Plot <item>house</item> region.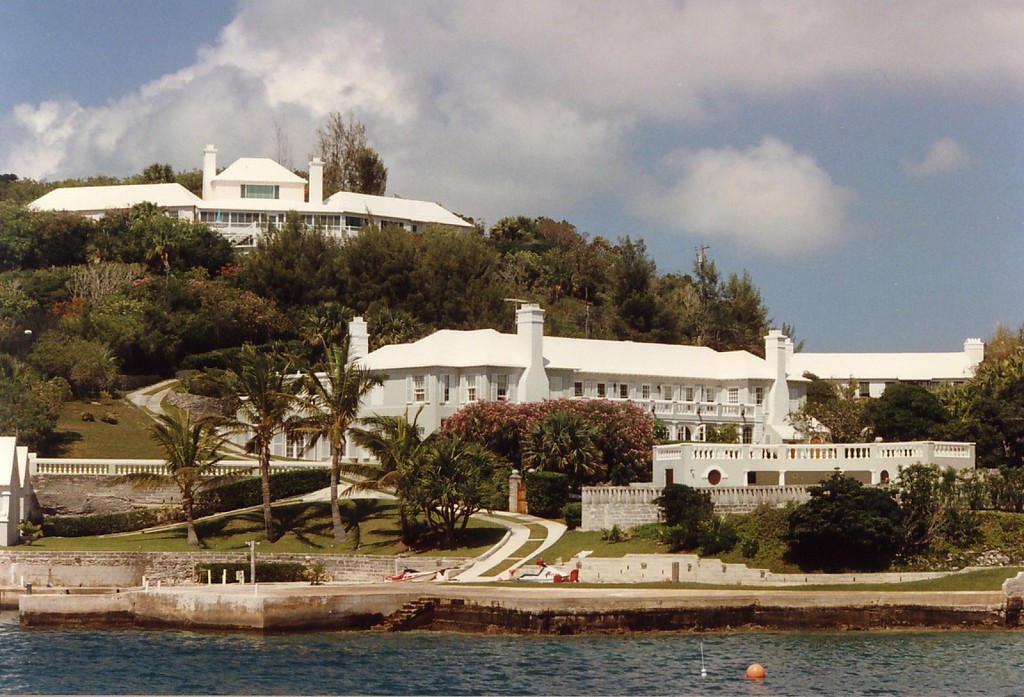
Plotted at bbox(20, 144, 476, 255).
